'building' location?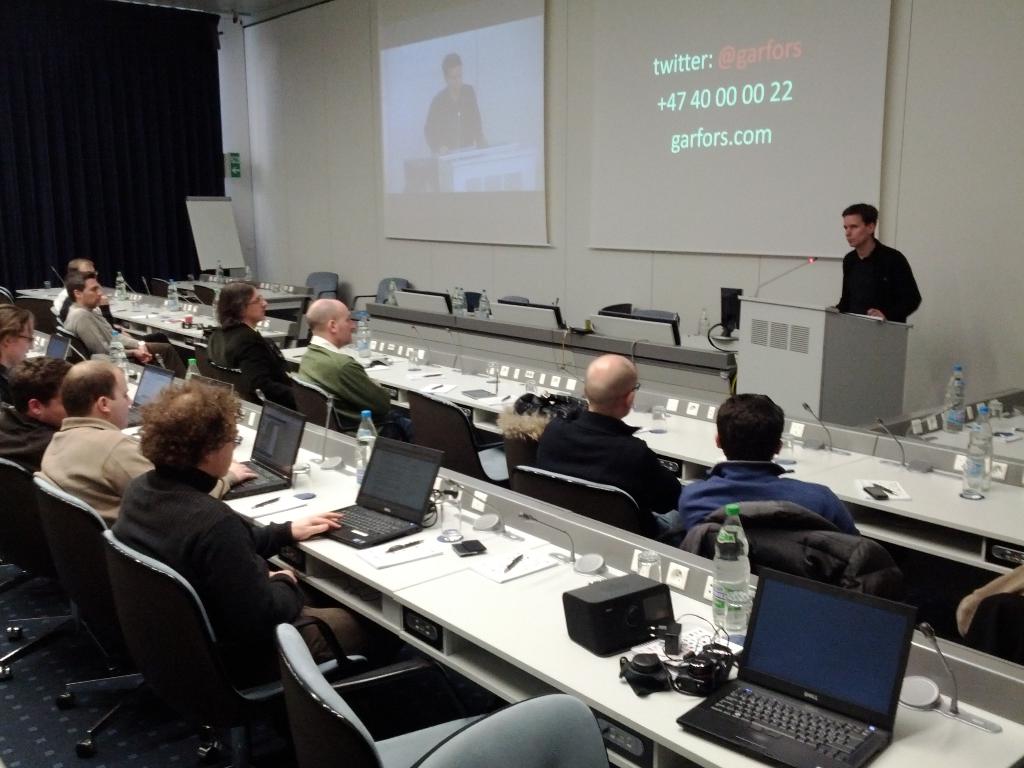
bbox=(0, 0, 1023, 767)
